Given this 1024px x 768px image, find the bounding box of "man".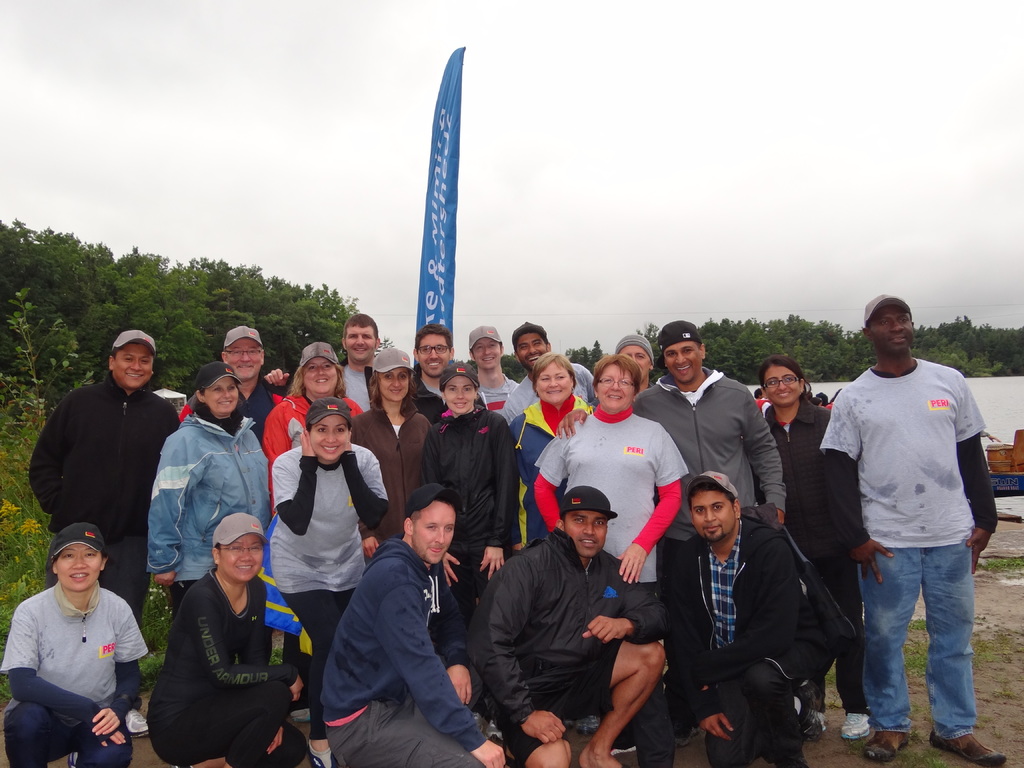
(left=463, top=324, right=519, bottom=417).
